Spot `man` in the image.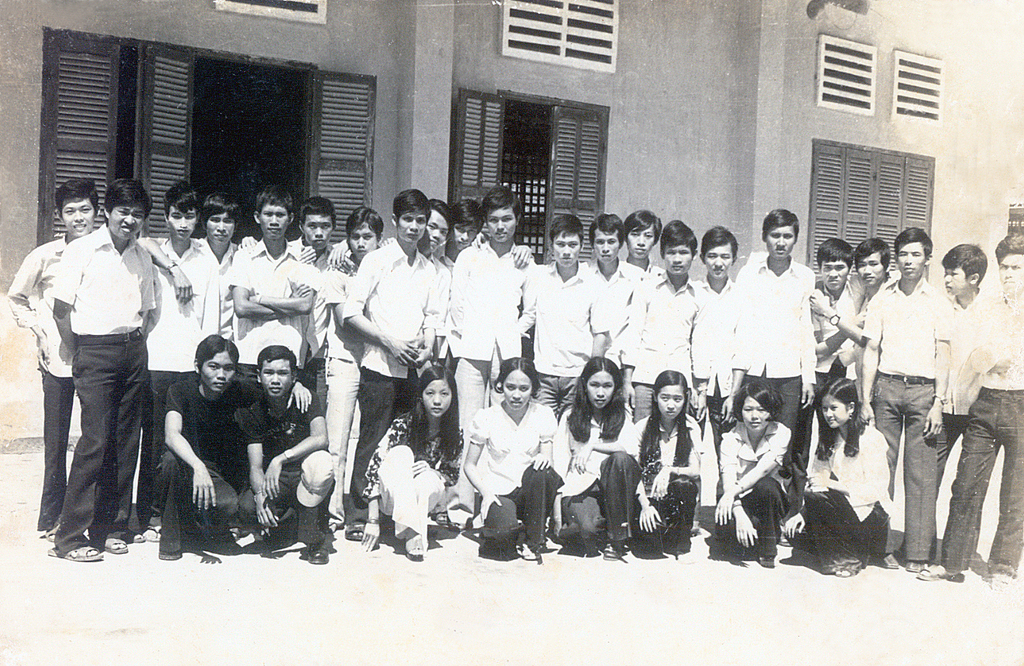
`man` found at [528, 214, 604, 433].
